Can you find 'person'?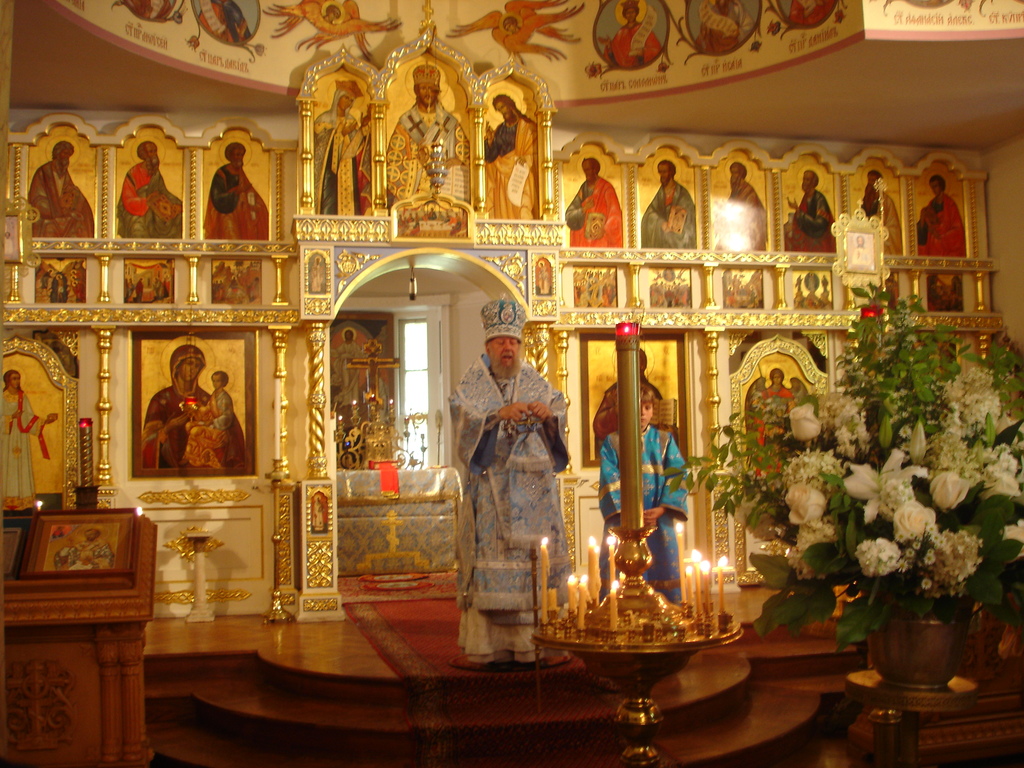
Yes, bounding box: <box>755,367,795,471</box>.
